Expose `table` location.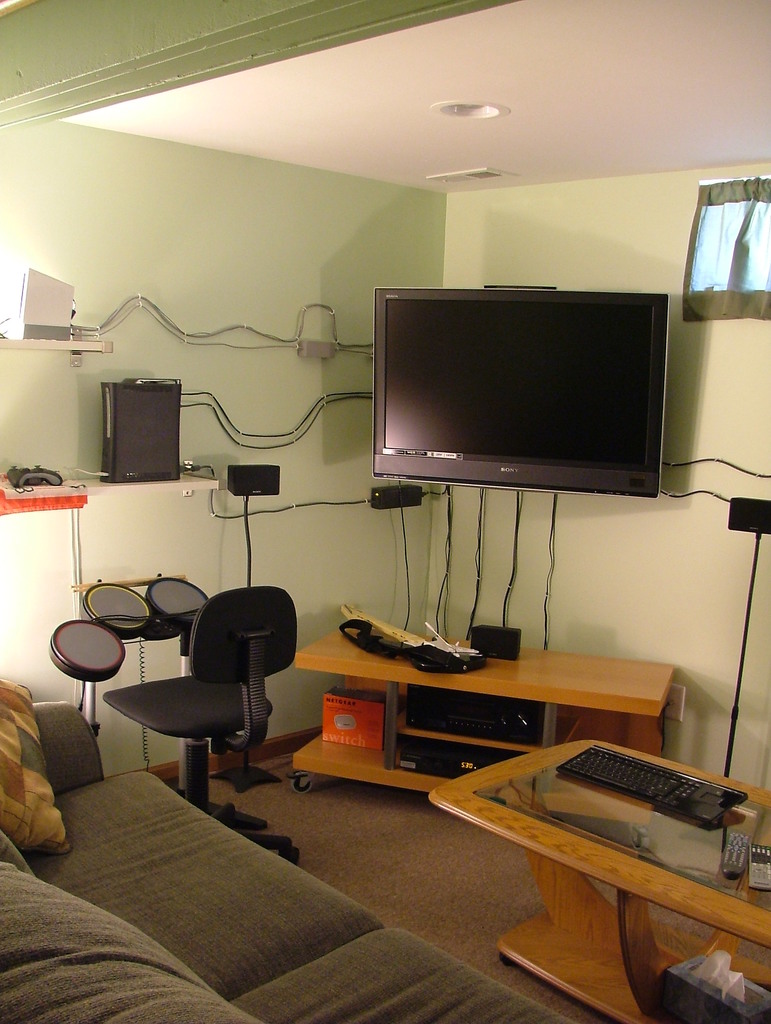
Exposed at bbox=(294, 630, 676, 793).
